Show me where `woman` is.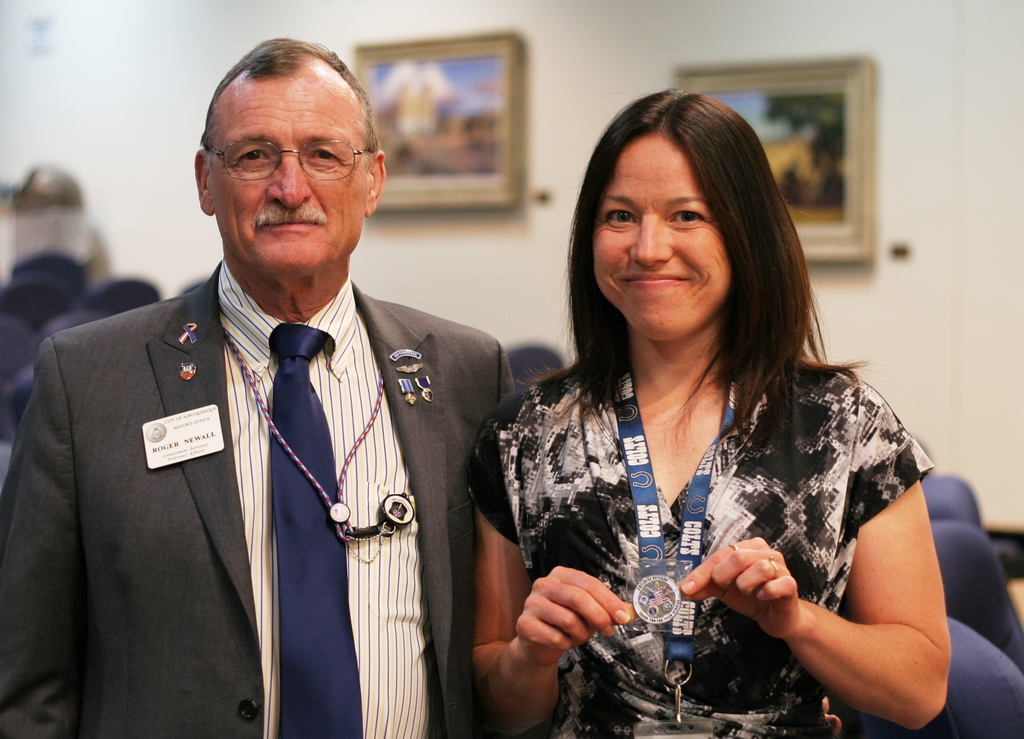
`woman` is at [left=465, top=80, right=952, bottom=738].
